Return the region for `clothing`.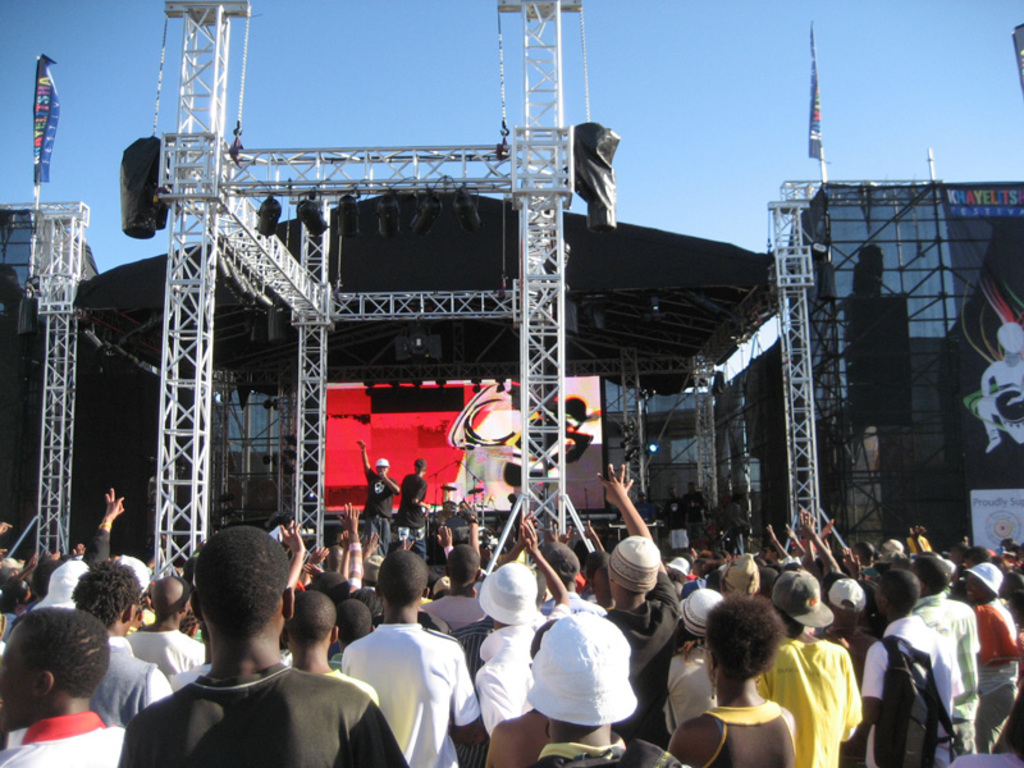
(left=361, top=471, right=396, bottom=541).
